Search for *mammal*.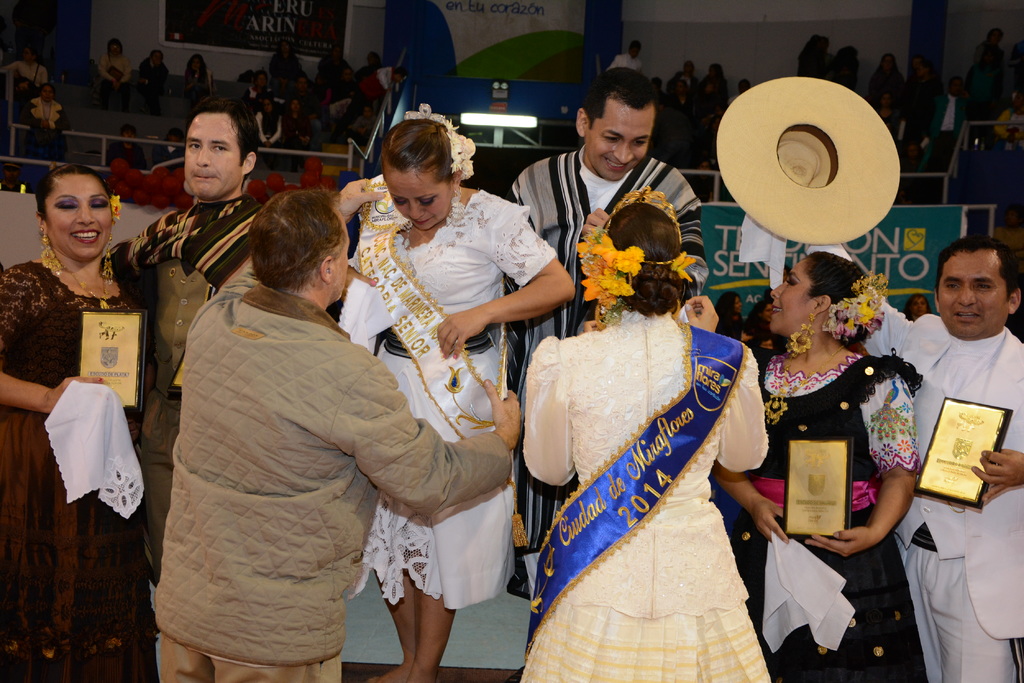
Found at left=101, top=96, right=272, bottom=678.
